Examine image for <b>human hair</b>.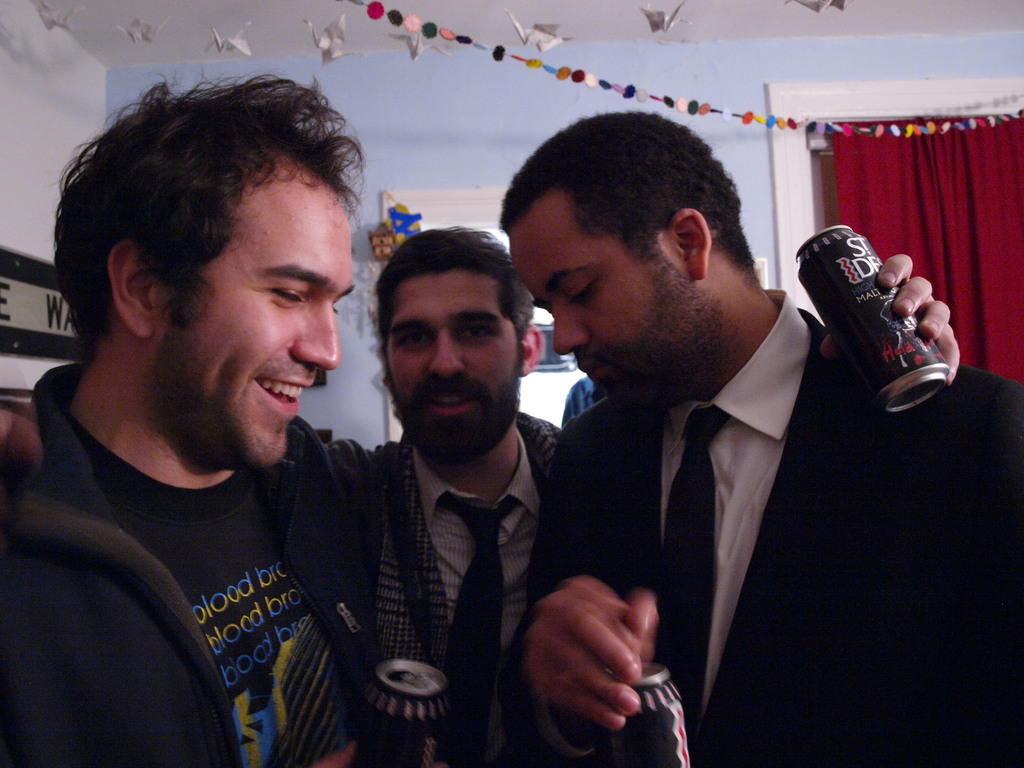
Examination result: l=370, t=223, r=536, b=368.
